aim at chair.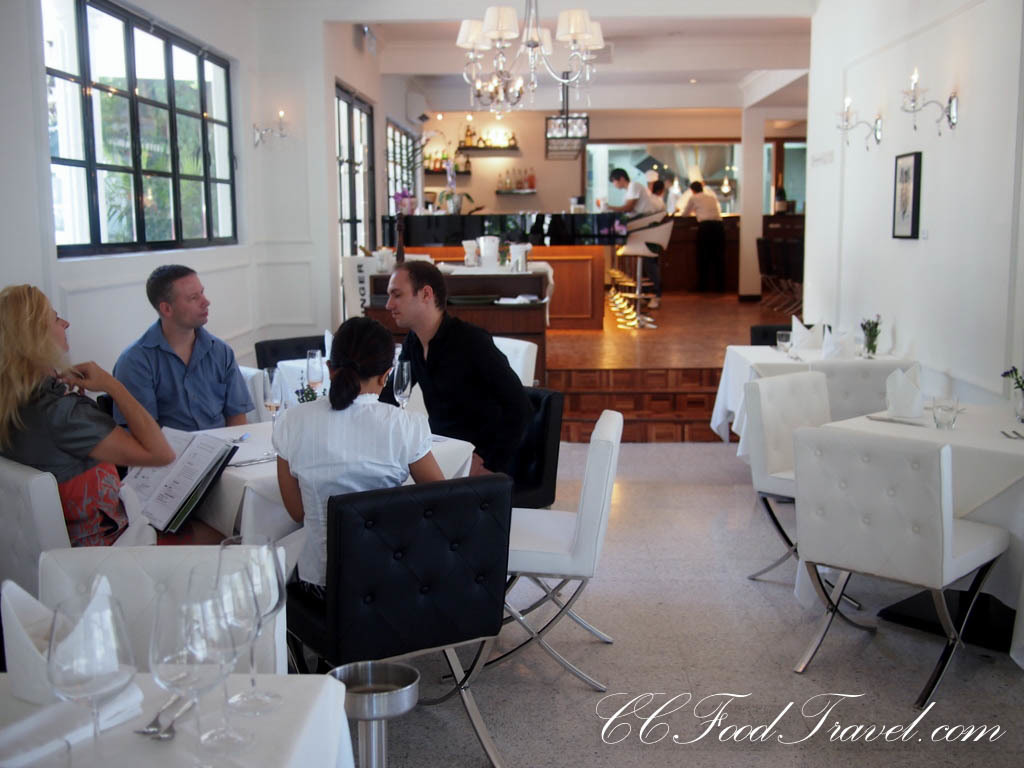
Aimed at <region>276, 477, 513, 767</region>.
